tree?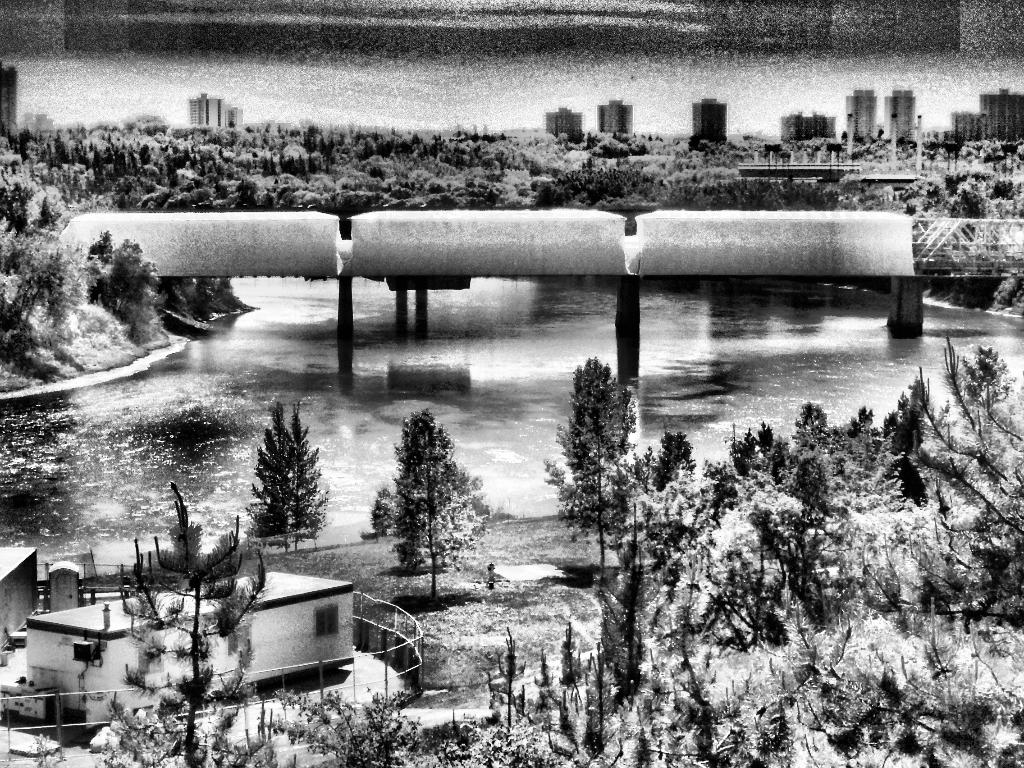
697,494,829,654
